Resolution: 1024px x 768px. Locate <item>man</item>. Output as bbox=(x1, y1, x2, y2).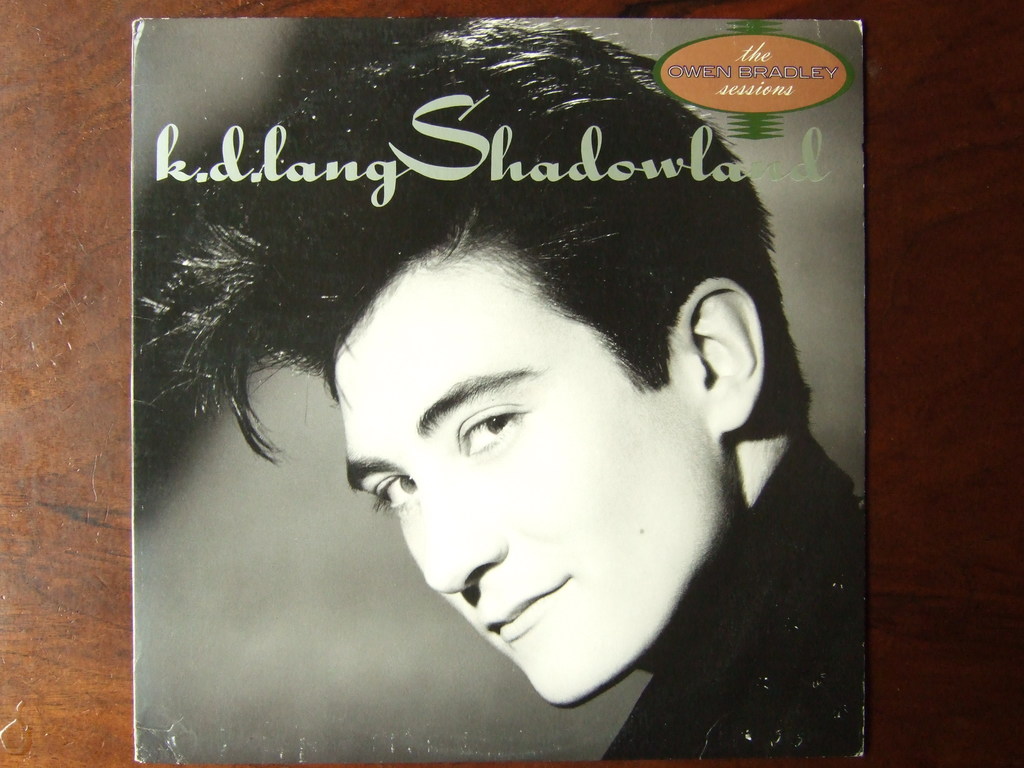
bbox=(108, 98, 913, 731).
